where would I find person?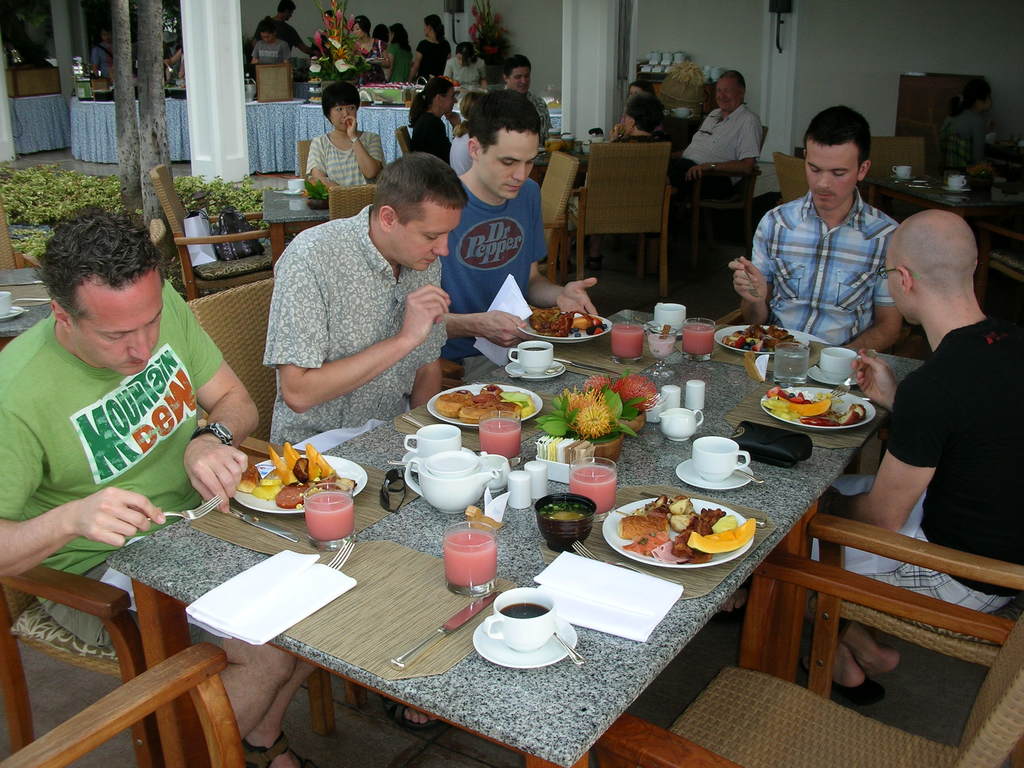
At (307,83,385,196).
